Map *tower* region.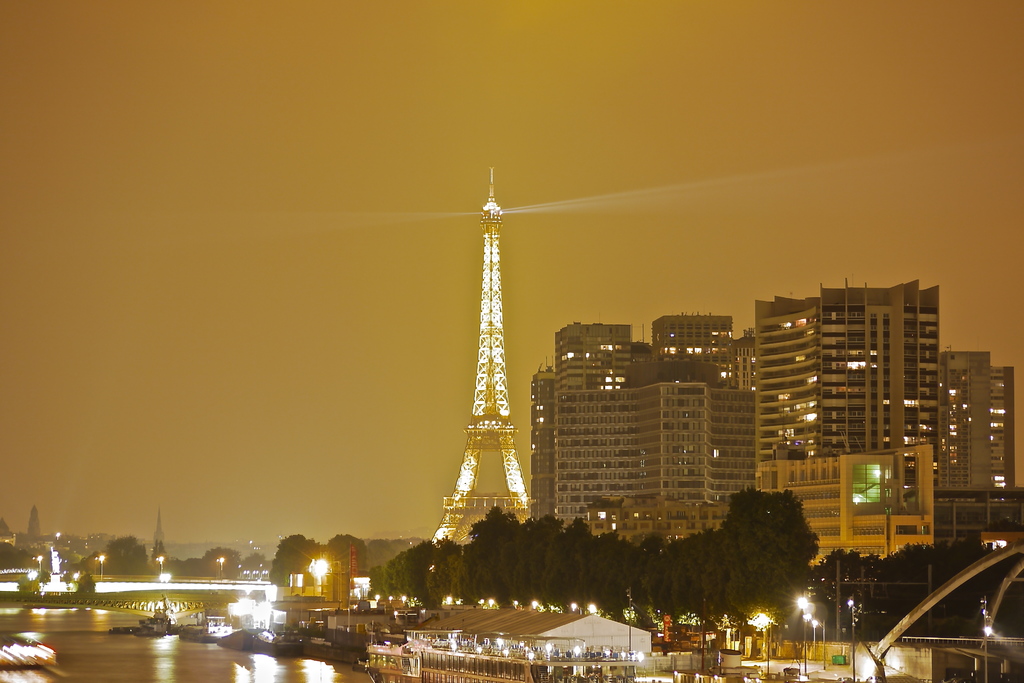
Mapped to left=26, top=501, right=45, bottom=546.
